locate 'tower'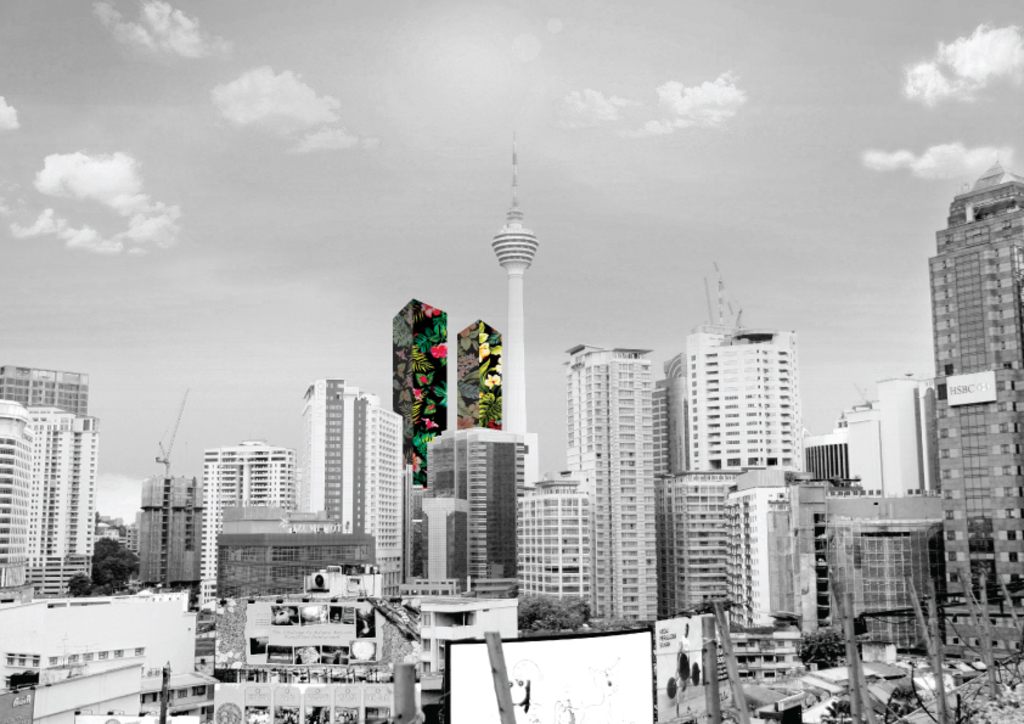
locate(663, 470, 730, 618)
